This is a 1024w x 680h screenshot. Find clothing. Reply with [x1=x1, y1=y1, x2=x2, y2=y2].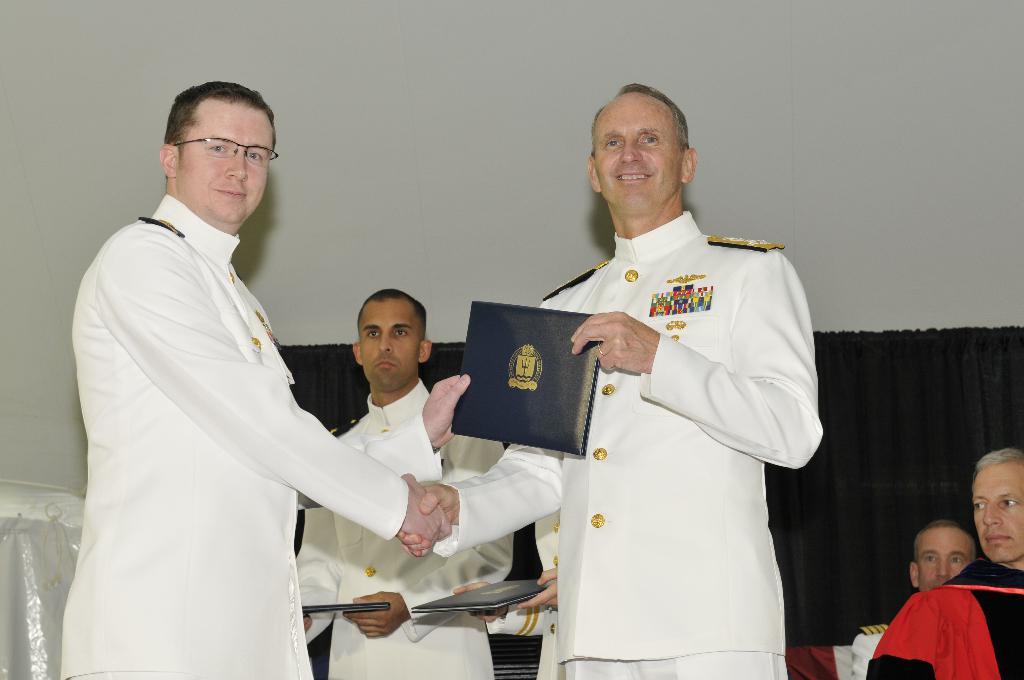
[x1=483, y1=503, x2=561, y2=675].
